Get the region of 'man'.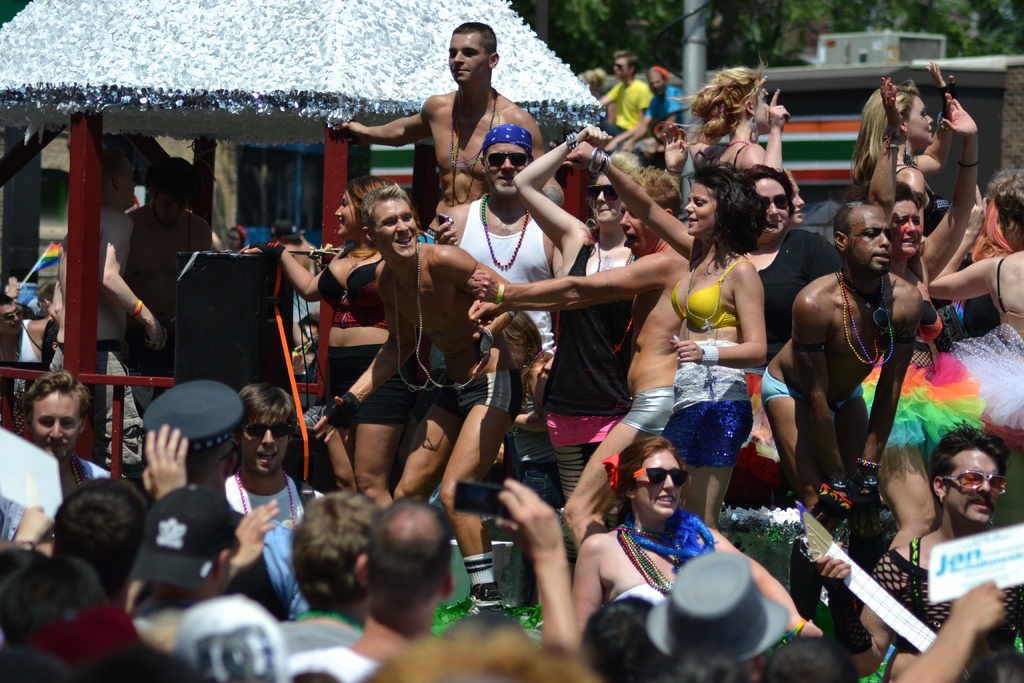
x1=223 y1=378 x2=324 y2=528.
